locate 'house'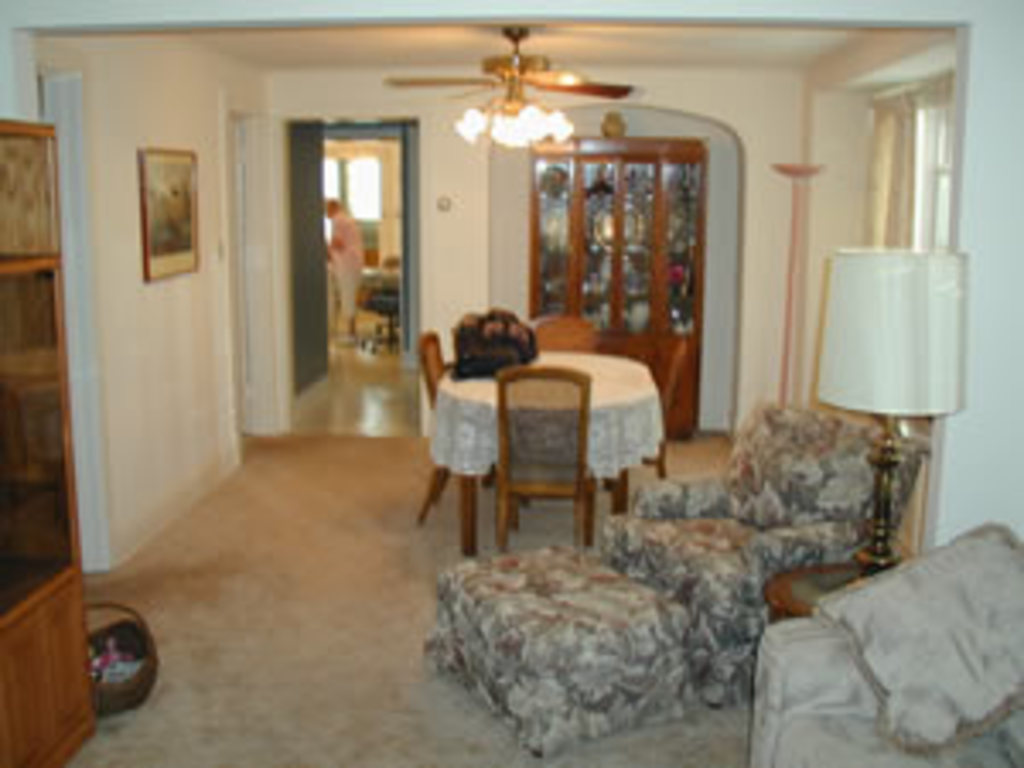
select_region(7, 0, 1004, 767)
